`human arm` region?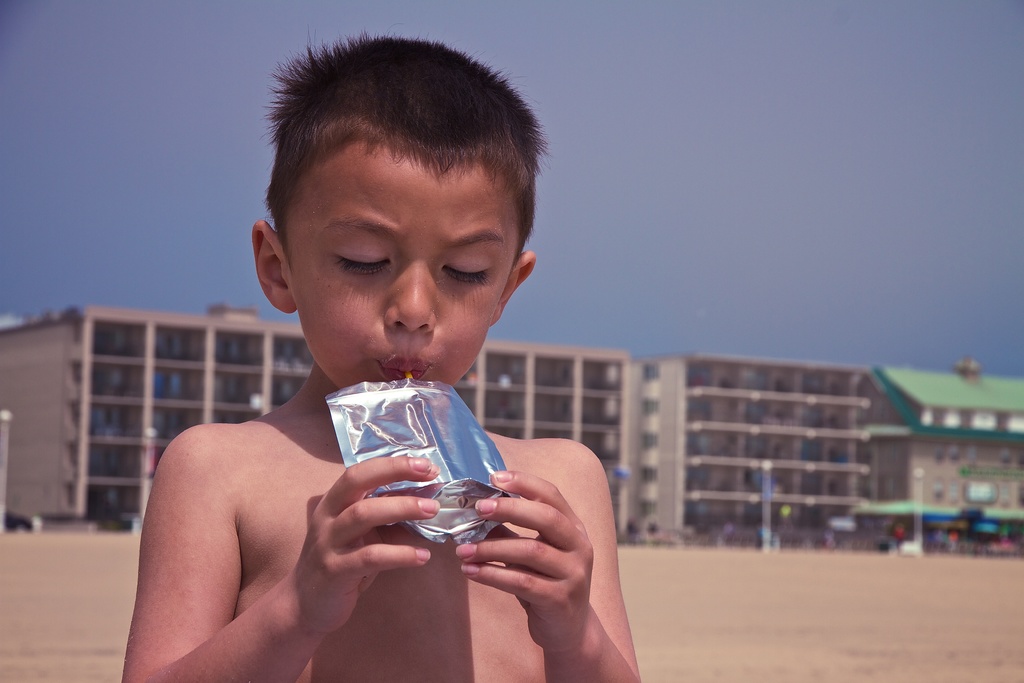
(136,406,460,682)
